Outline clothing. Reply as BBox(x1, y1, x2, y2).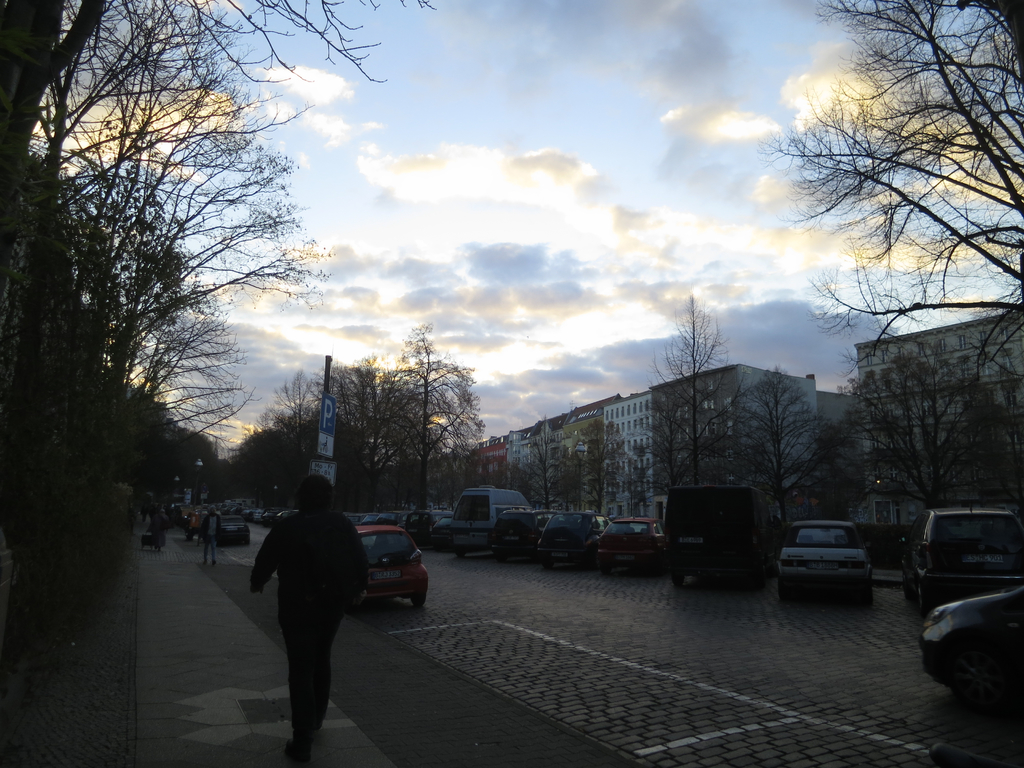
BBox(204, 516, 221, 561).
